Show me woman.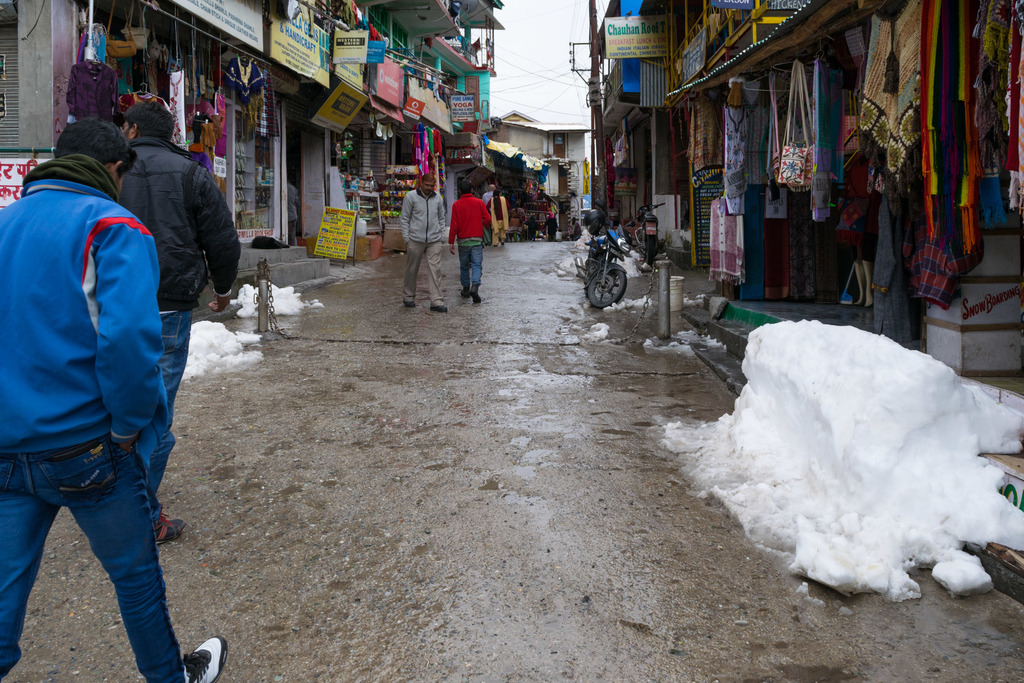
woman is here: l=512, t=203, r=527, b=243.
